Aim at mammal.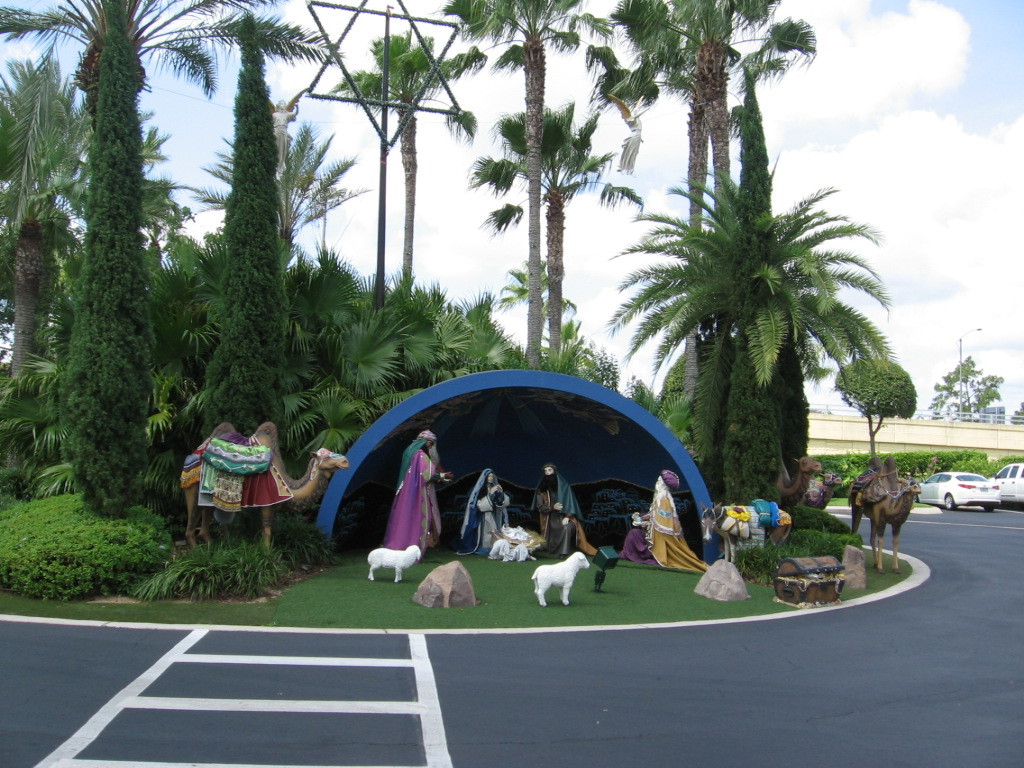
Aimed at 618 467 712 575.
